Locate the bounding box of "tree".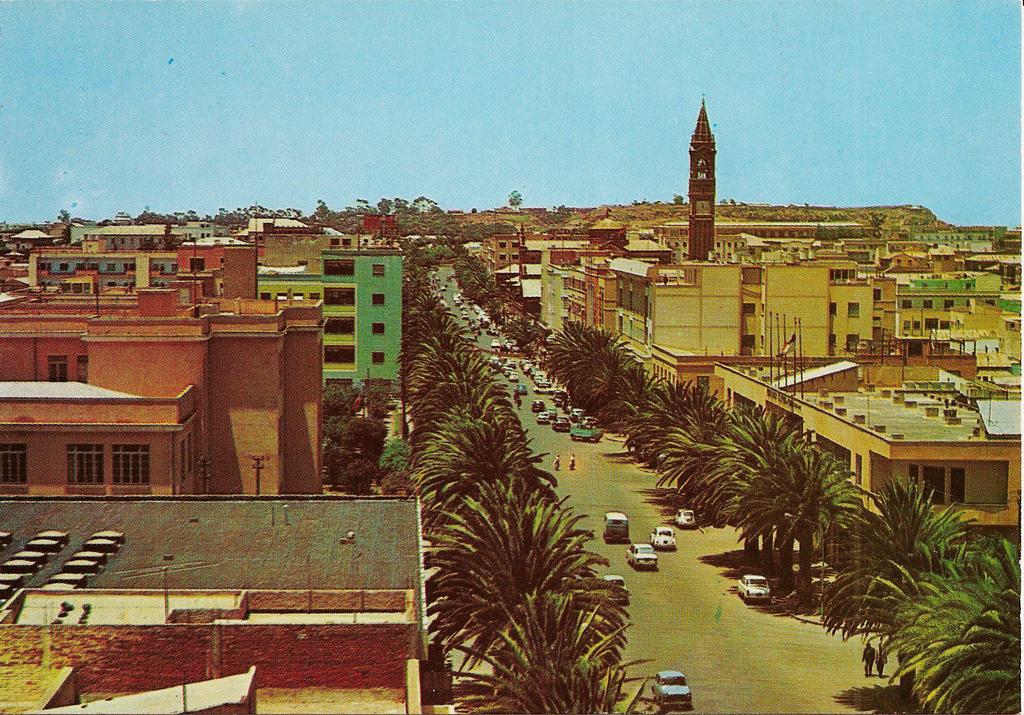
Bounding box: 876/535/1023/714.
